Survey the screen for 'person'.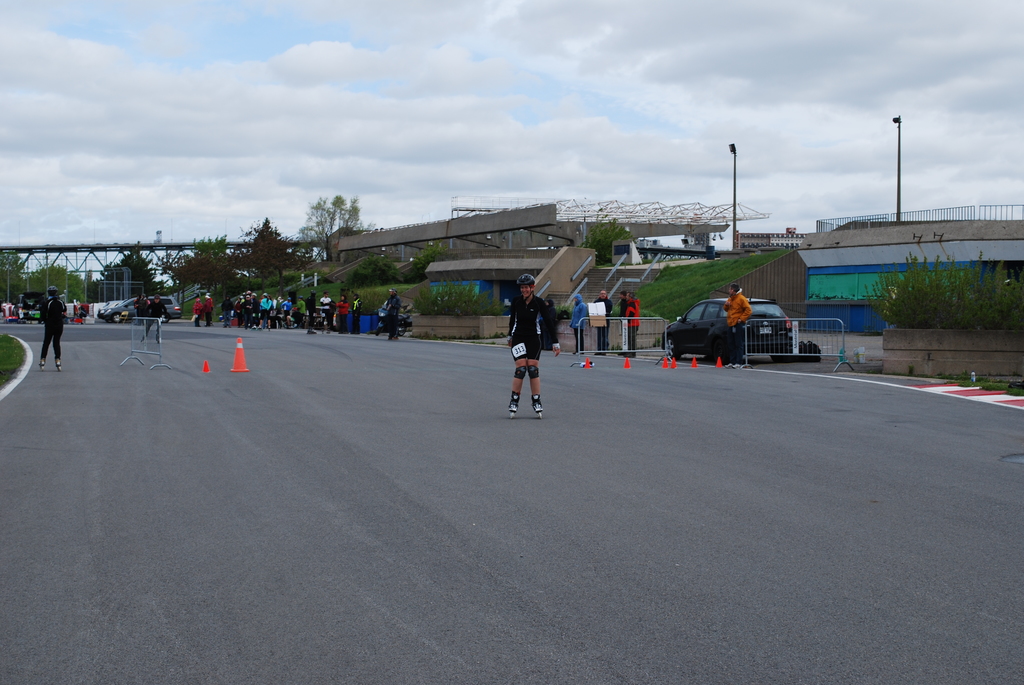
Survey found: select_region(351, 295, 360, 334).
